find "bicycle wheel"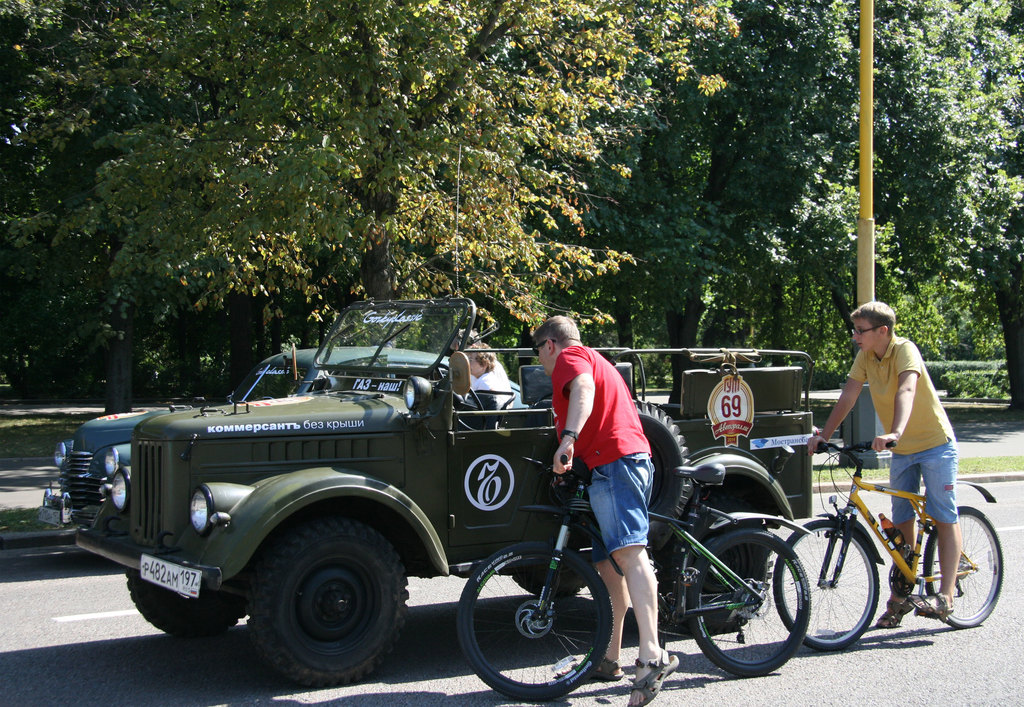
<box>456,532,614,700</box>
